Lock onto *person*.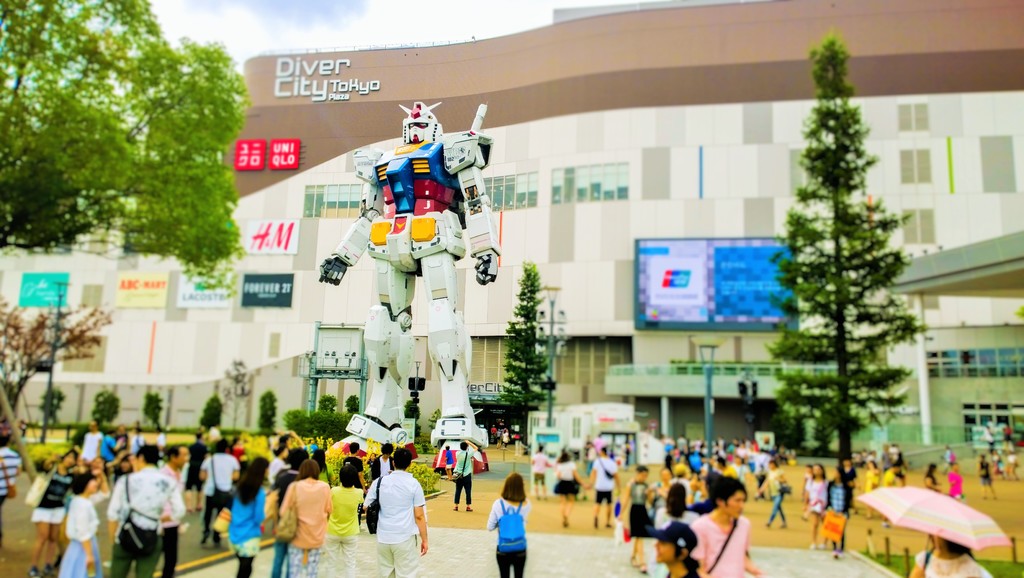
Locked: {"left": 99, "top": 425, "right": 141, "bottom": 475}.
